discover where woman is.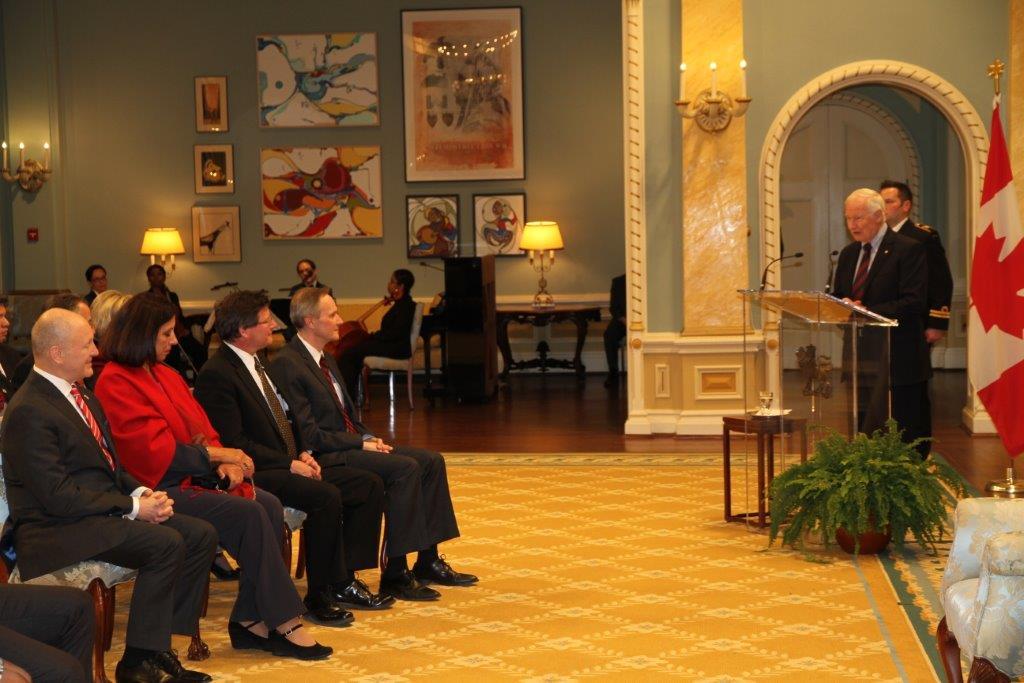
Discovered at 88 286 332 658.
